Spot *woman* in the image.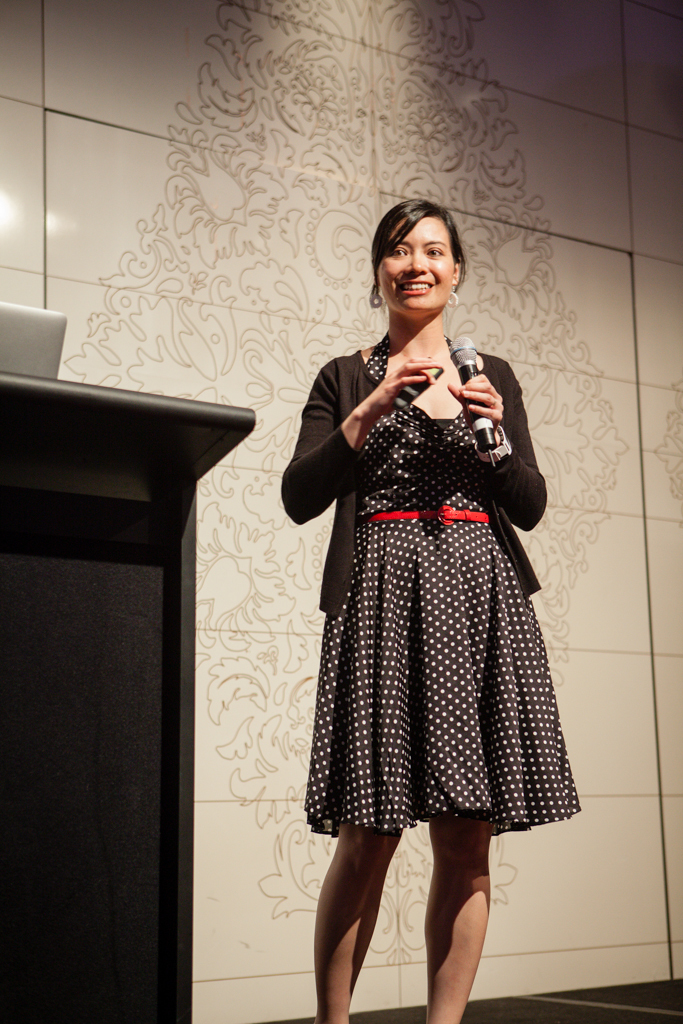
*woman* found at bbox=(284, 190, 533, 798).
